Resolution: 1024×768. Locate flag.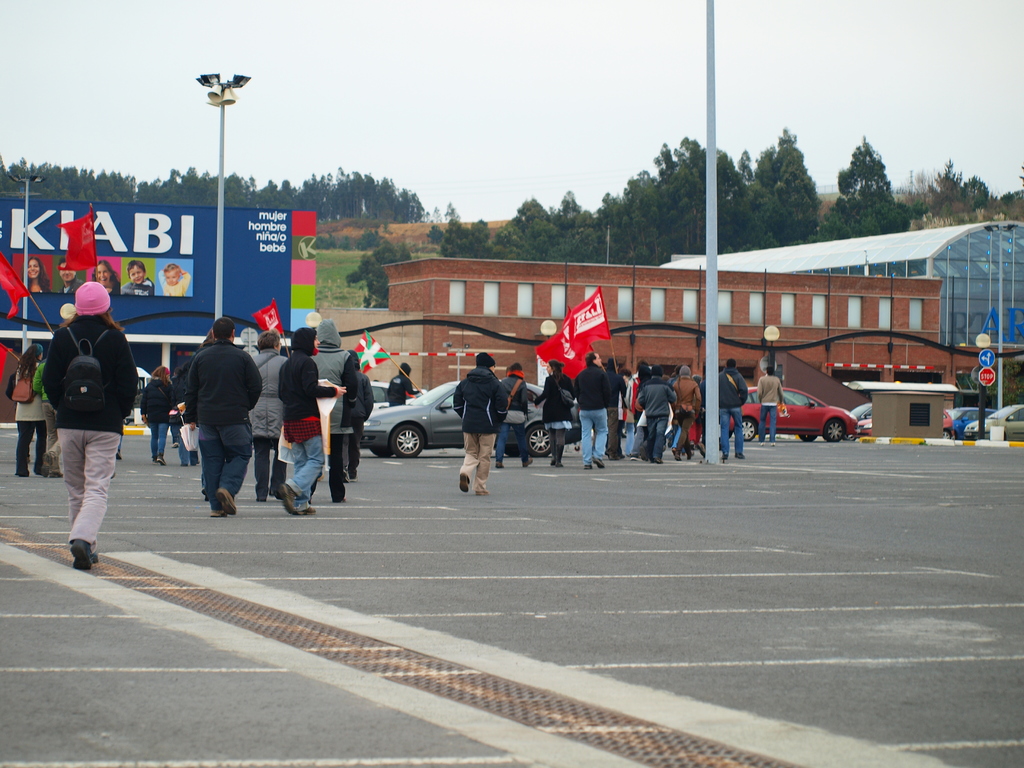
<box>529,287,607,378</box>.
